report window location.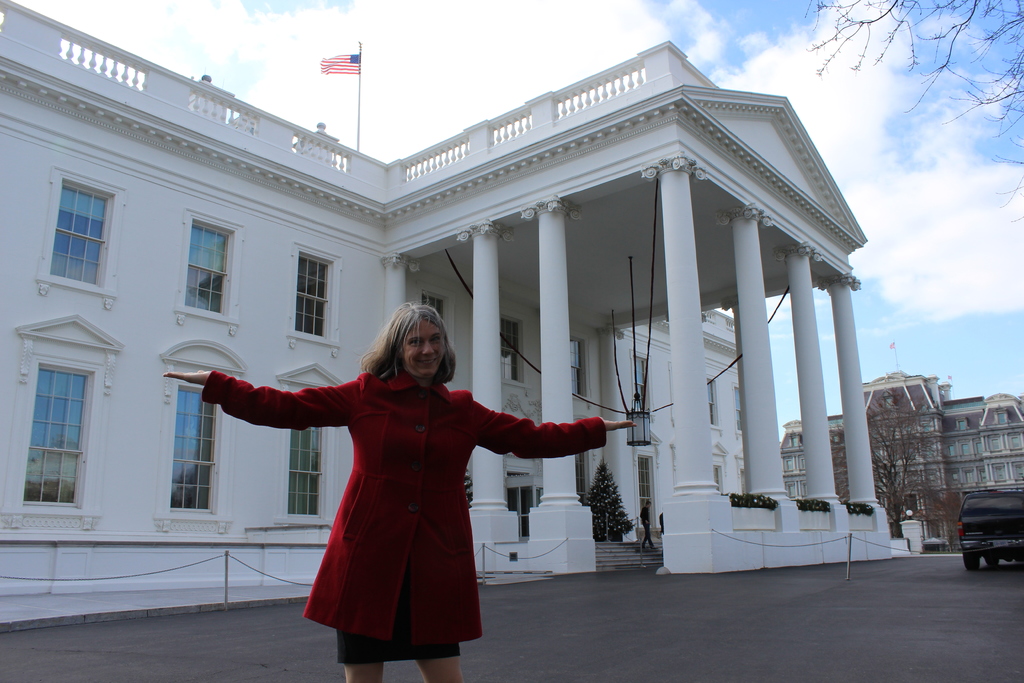
Report: BBox(706, 379, 716, 427).
